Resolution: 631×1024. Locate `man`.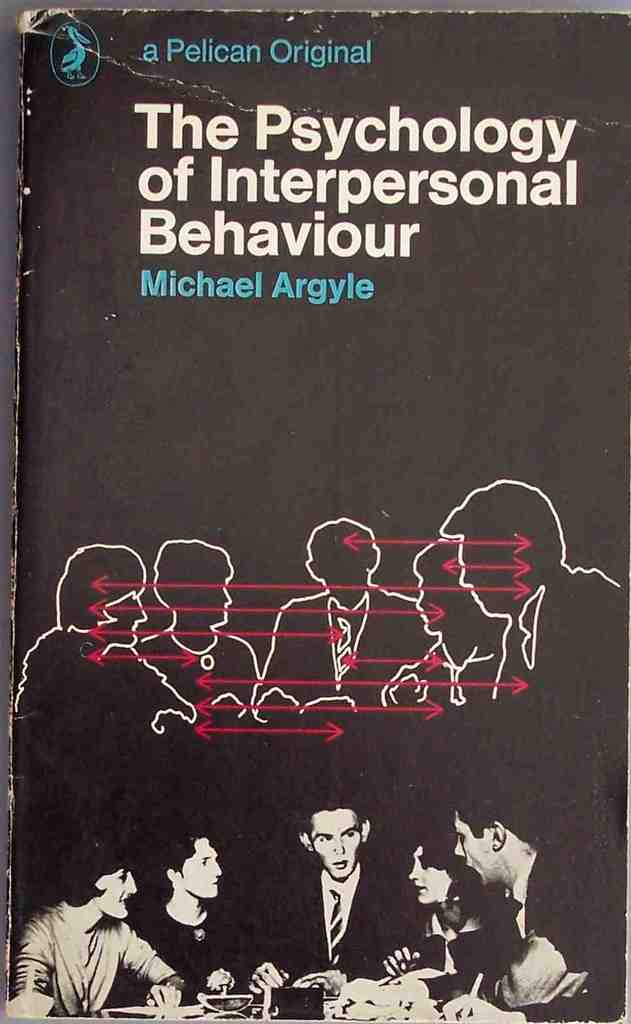
(255,517,430,723).
